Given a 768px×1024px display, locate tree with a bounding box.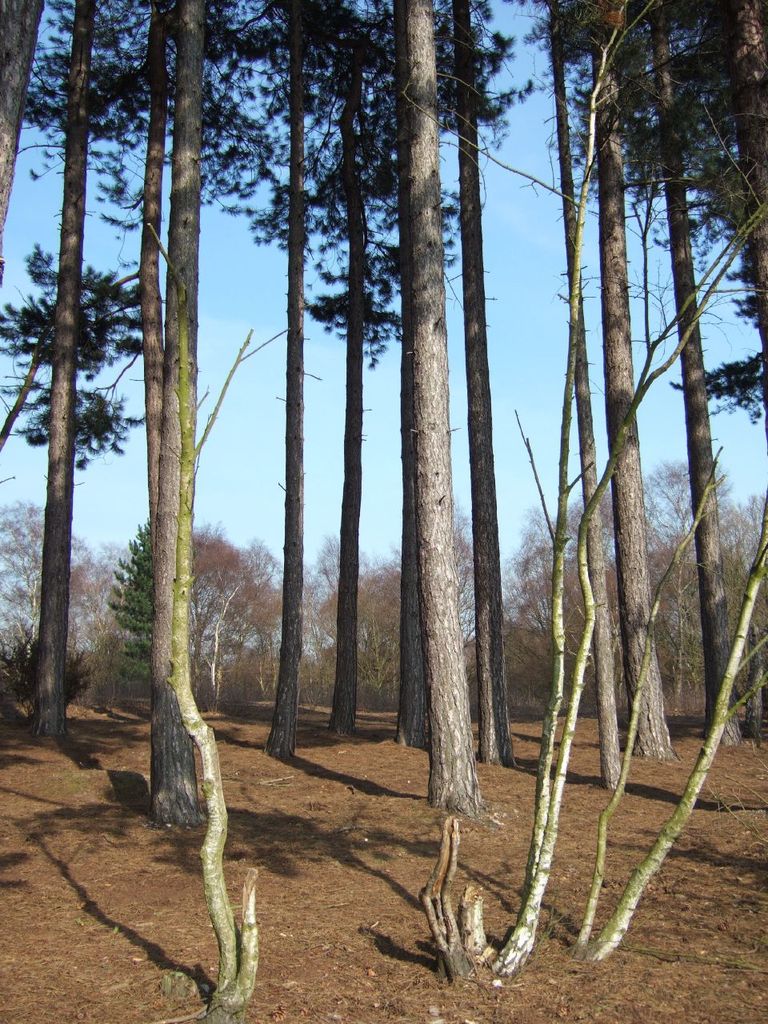
Located: bbox(0, 0, 767, 1023).
